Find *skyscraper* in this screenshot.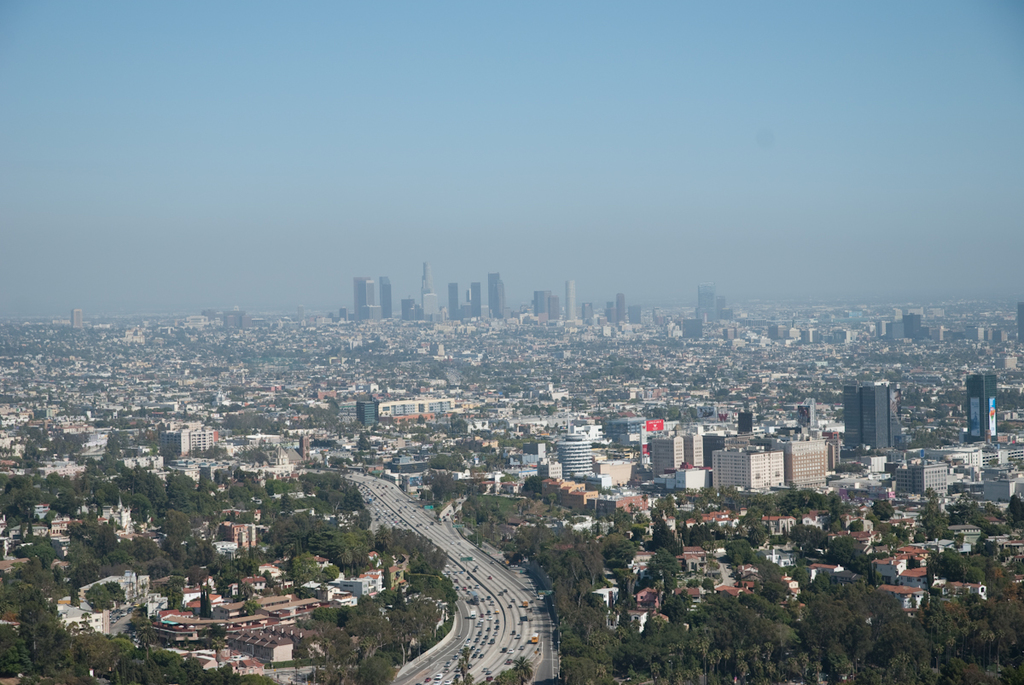
The bounding box for *skyscraper* is box(832, 376, 918, 457).
